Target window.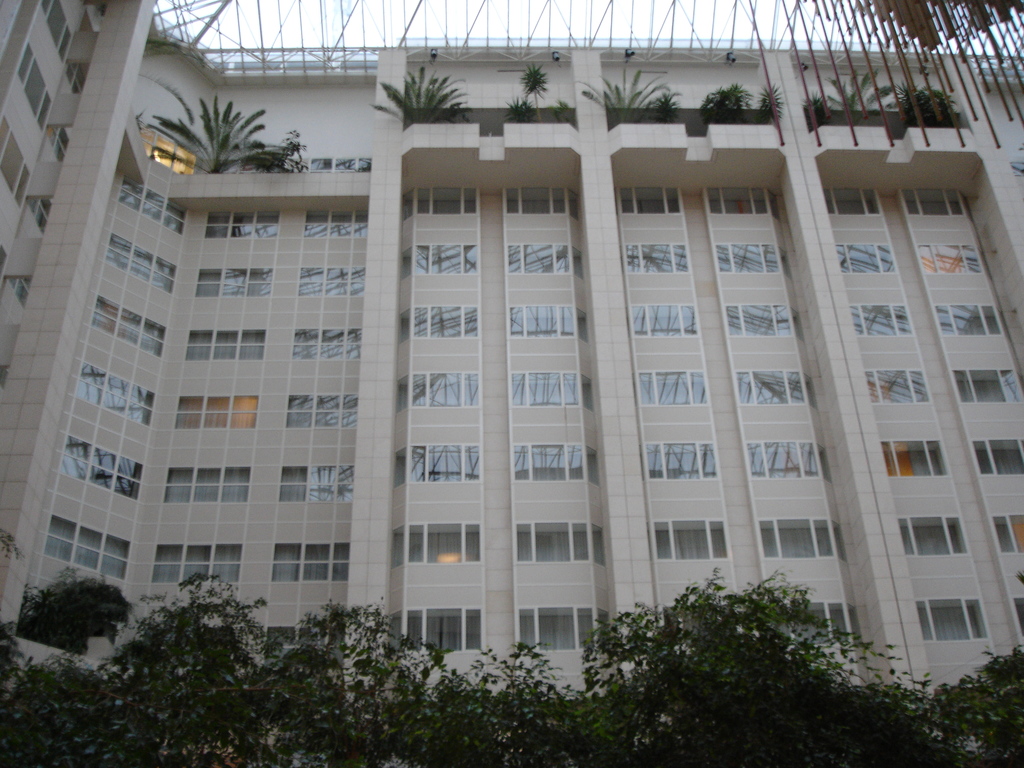
Target region: Rect(150, 544, 244, 585).
